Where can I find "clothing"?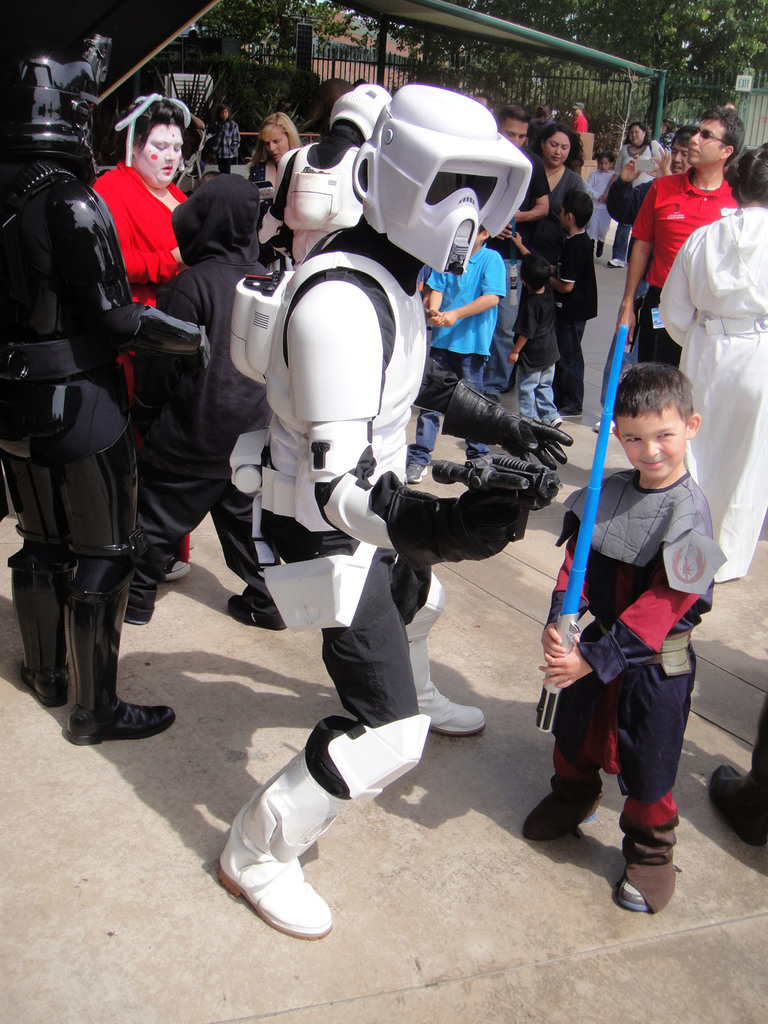
You can find it at x1=611 y1=166 x2=662 y2=231.
